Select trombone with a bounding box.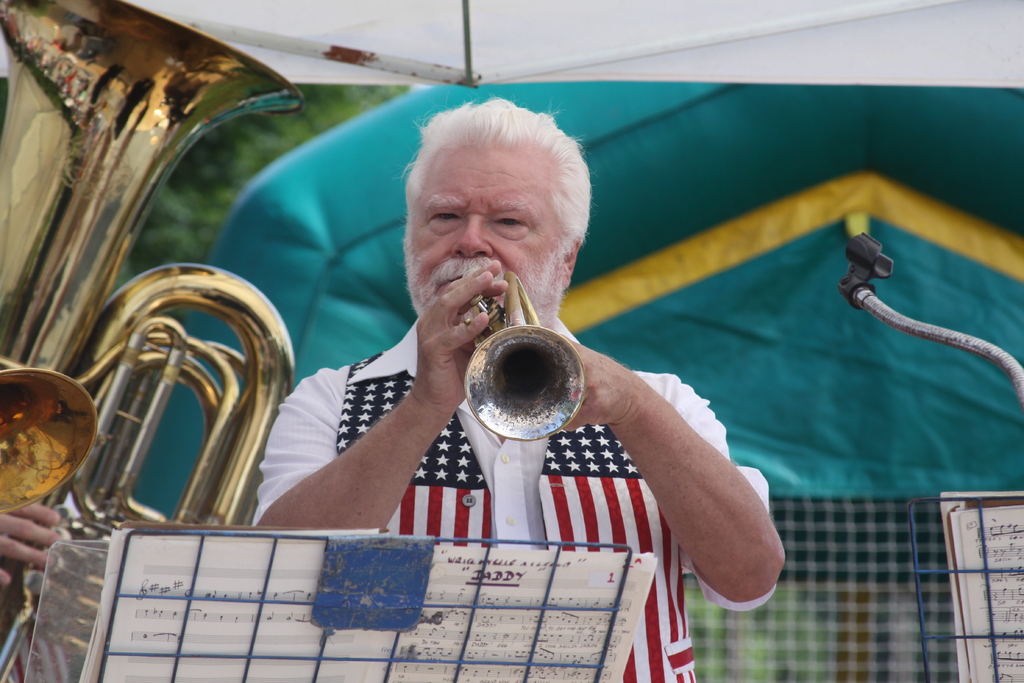
pyautogui.locateOnScreen(0, 357, 99, 511).
